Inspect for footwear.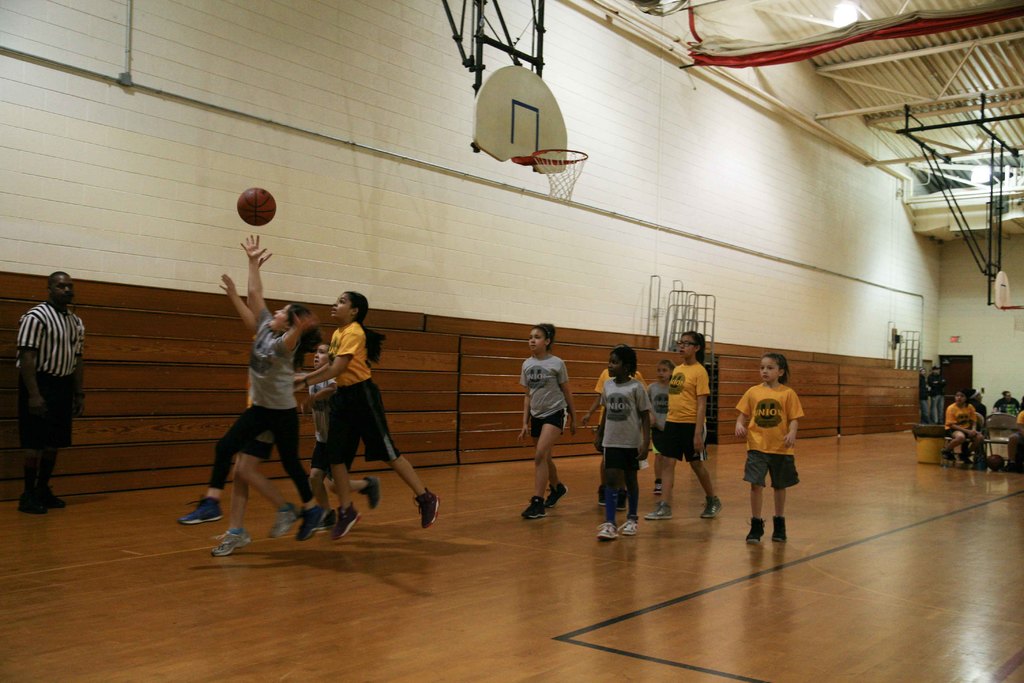
Inspection: 701 495 723 518.
